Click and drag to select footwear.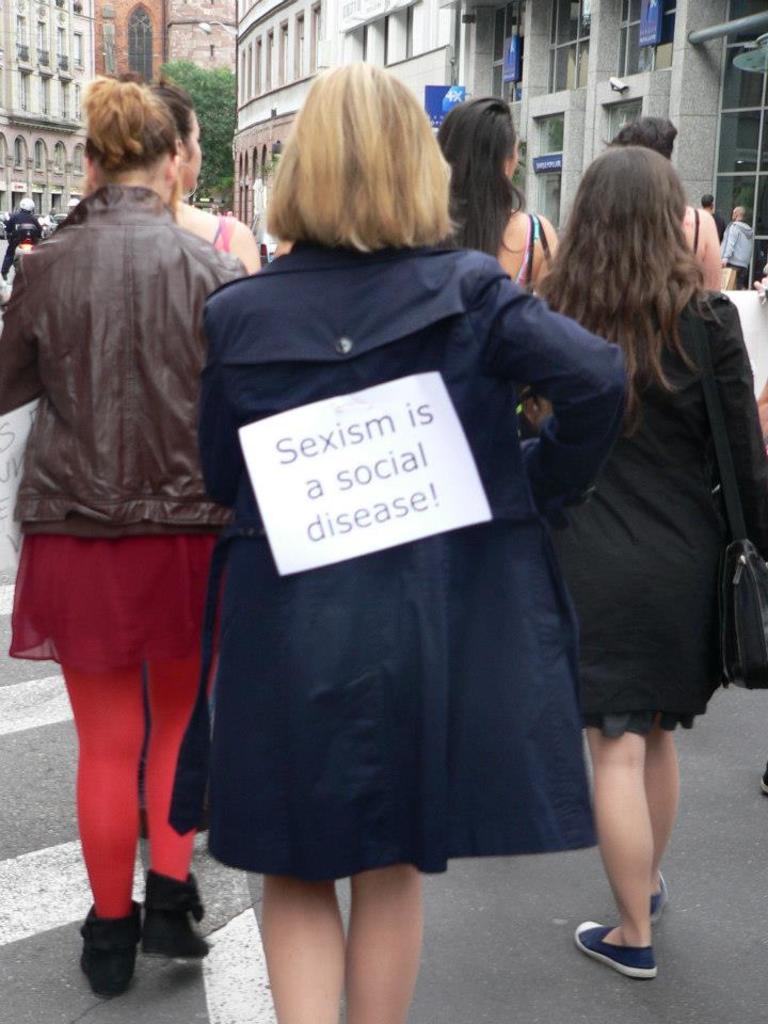
Selection: 576, 926, 658, 983.
